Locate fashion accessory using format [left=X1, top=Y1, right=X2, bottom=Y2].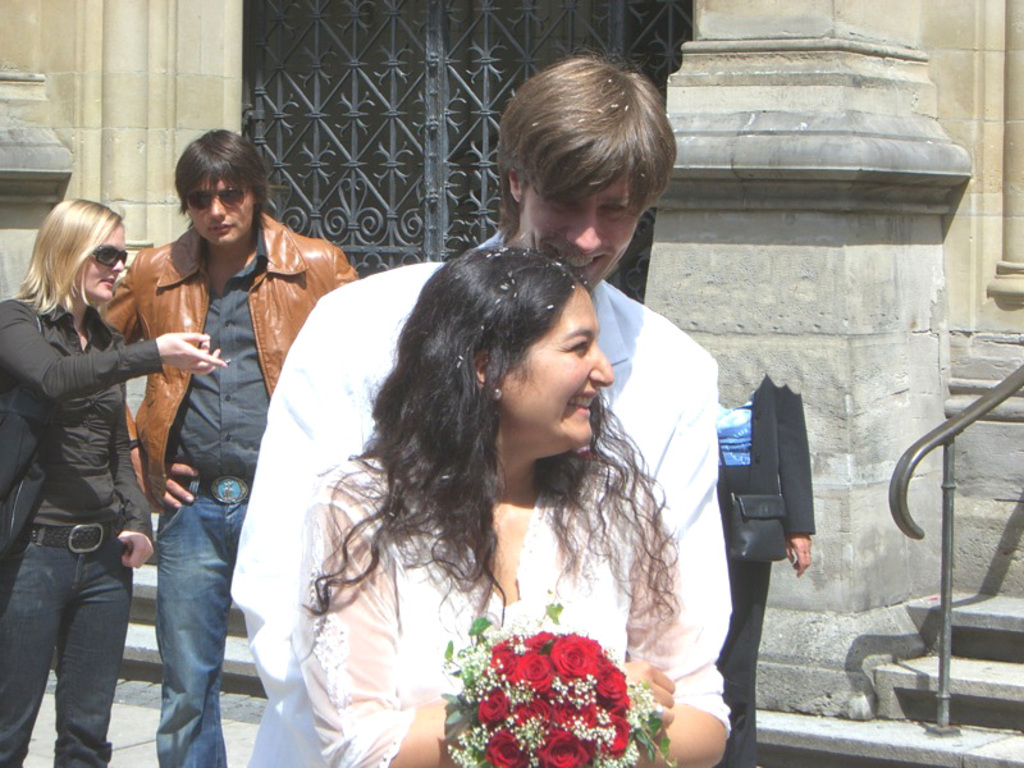
[left=91, top=243, right=125, bottom=270].
